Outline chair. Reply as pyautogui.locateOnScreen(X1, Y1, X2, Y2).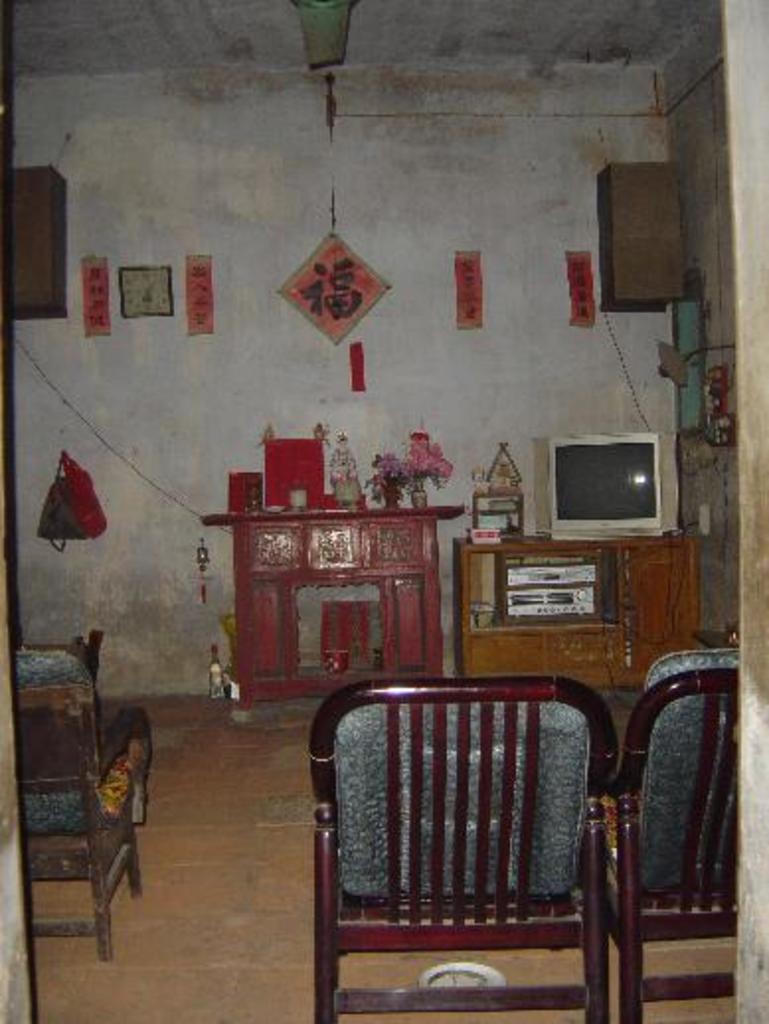
pyautogui.locateOnScreen(320, 692, 642, 1008).
